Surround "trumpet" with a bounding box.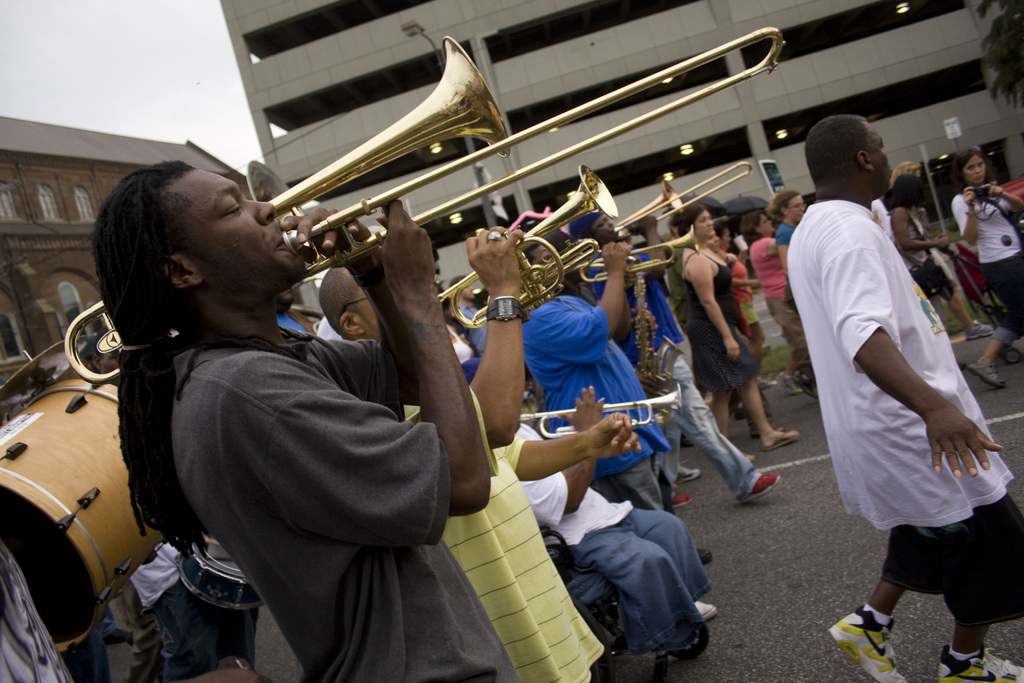
<region>539, 160, 750, 290</region>.
